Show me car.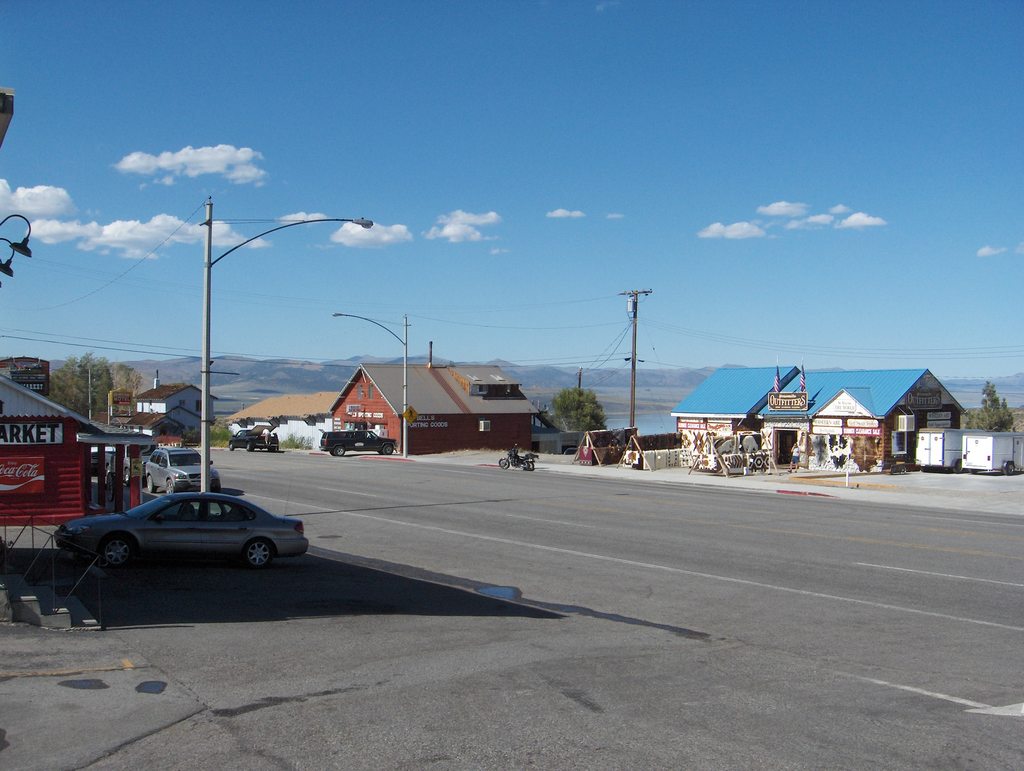
car is here: pyautogui.locateOnScreen(63, 485, 311, 570).
